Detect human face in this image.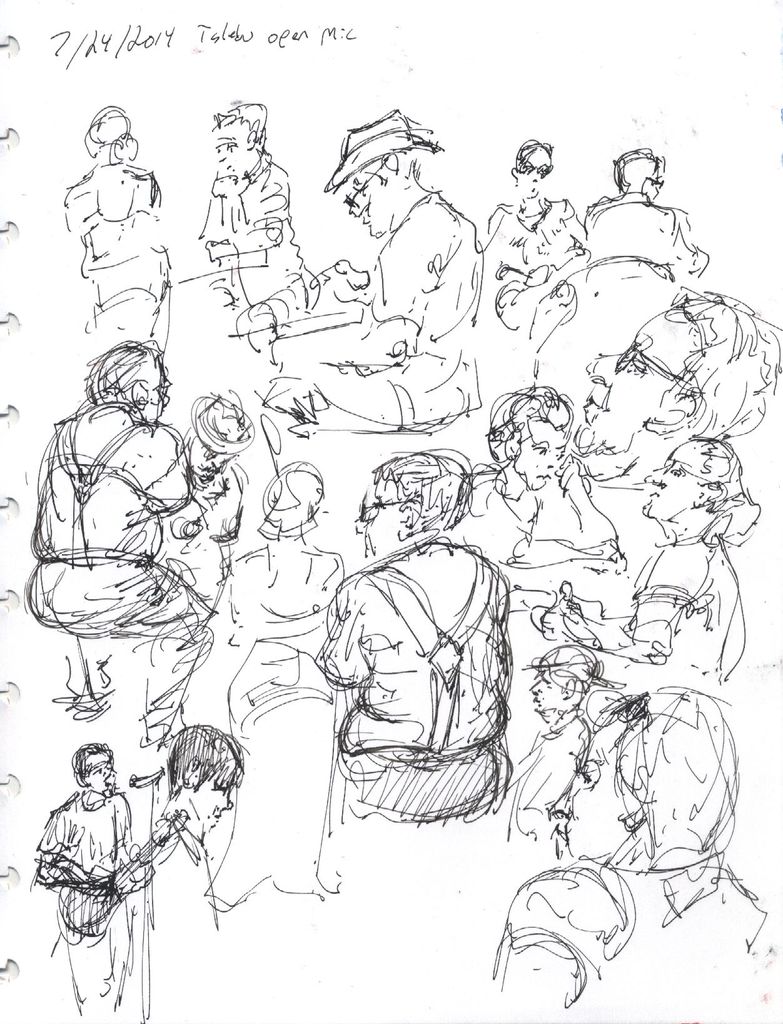
Detection: 510:420:561:487.
